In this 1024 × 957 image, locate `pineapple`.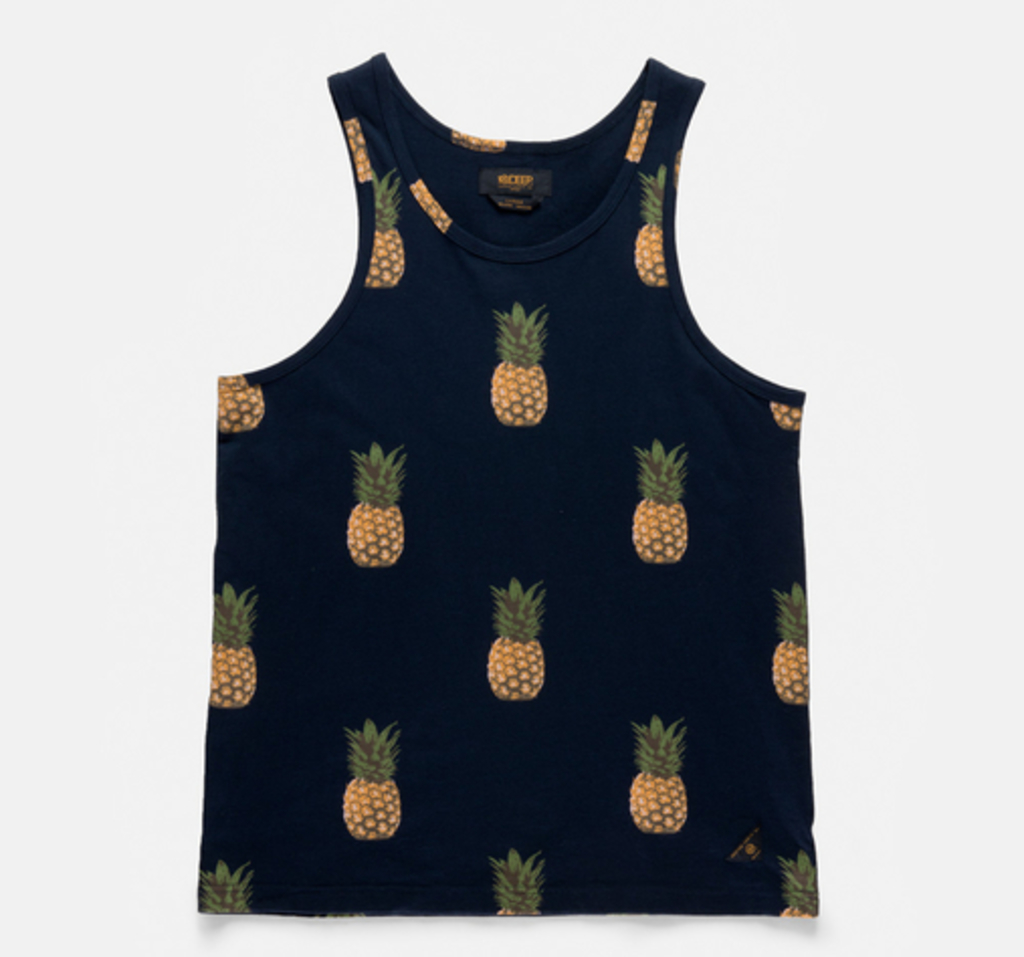
Bounding box: bbox=(487, 299, 545, 422).
